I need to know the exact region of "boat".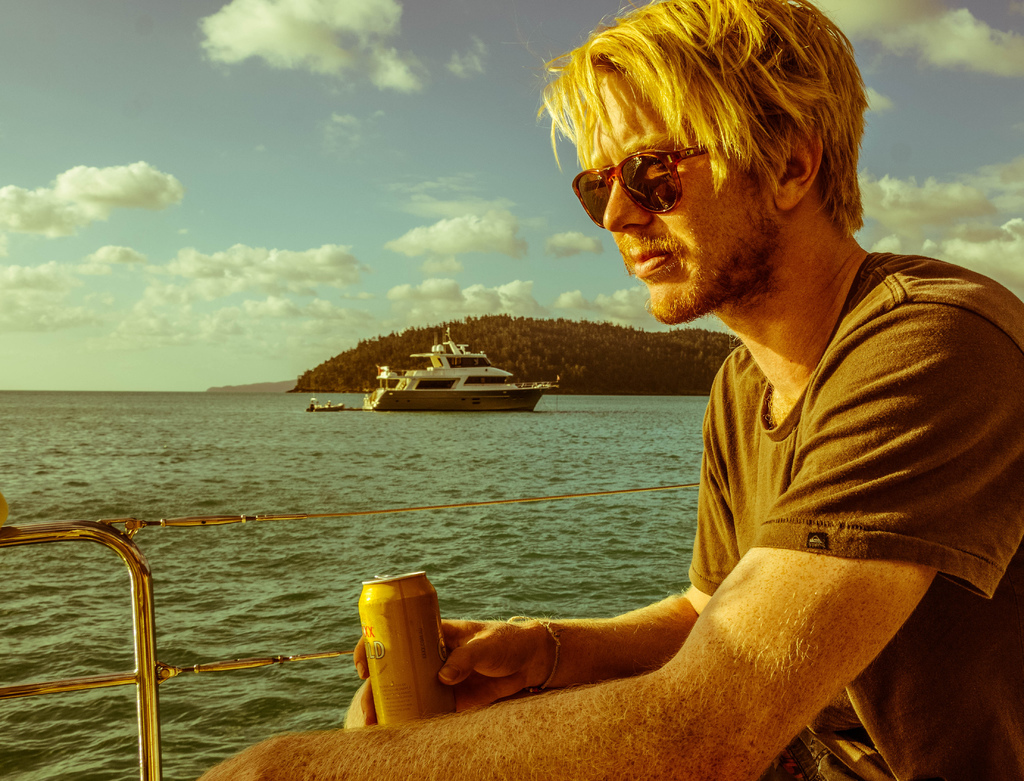
Region: x1=355 y1=326 x2=577 y2=417.
